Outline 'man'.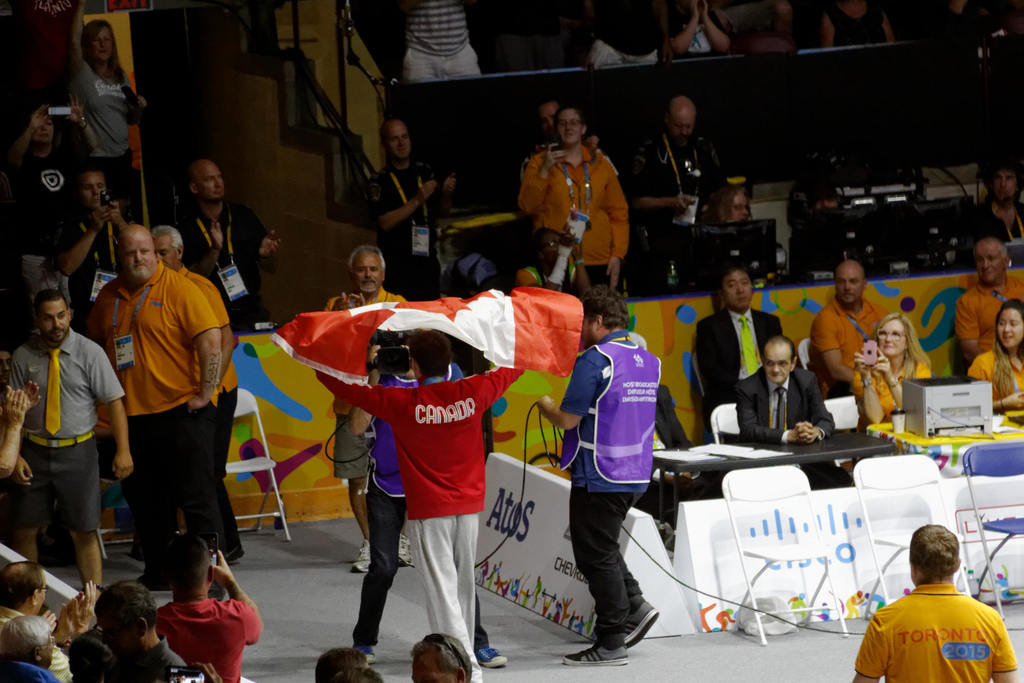
Outline: 152, 530, 260, 682.
